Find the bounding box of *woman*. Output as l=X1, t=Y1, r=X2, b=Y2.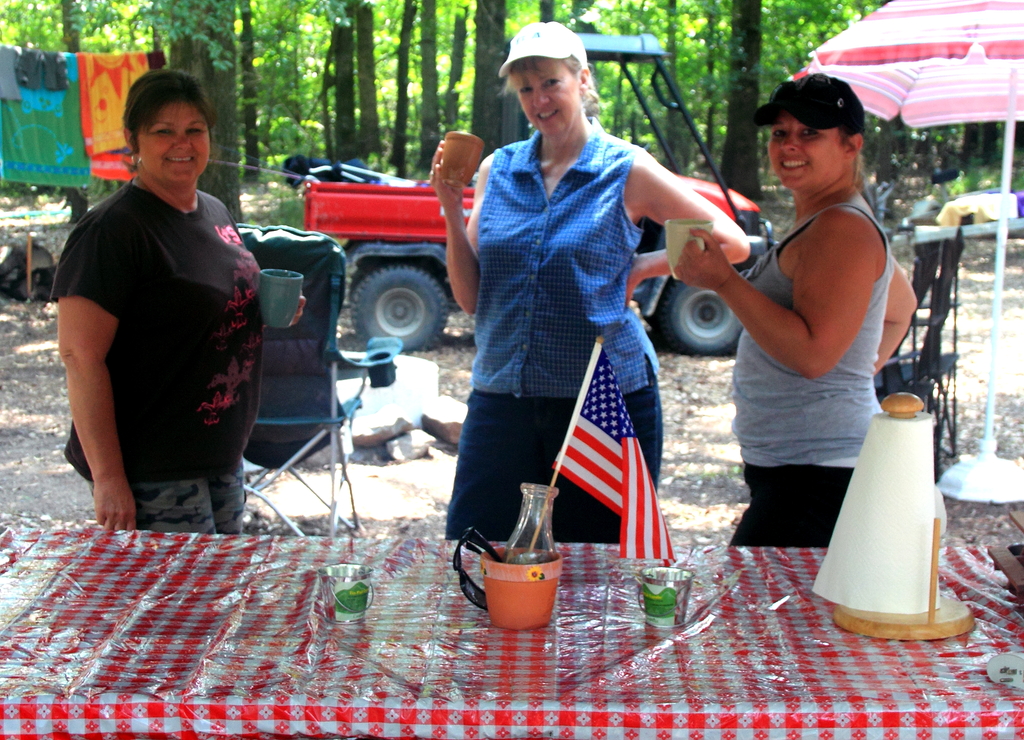
l=63, t=68, r=307, b=533.
